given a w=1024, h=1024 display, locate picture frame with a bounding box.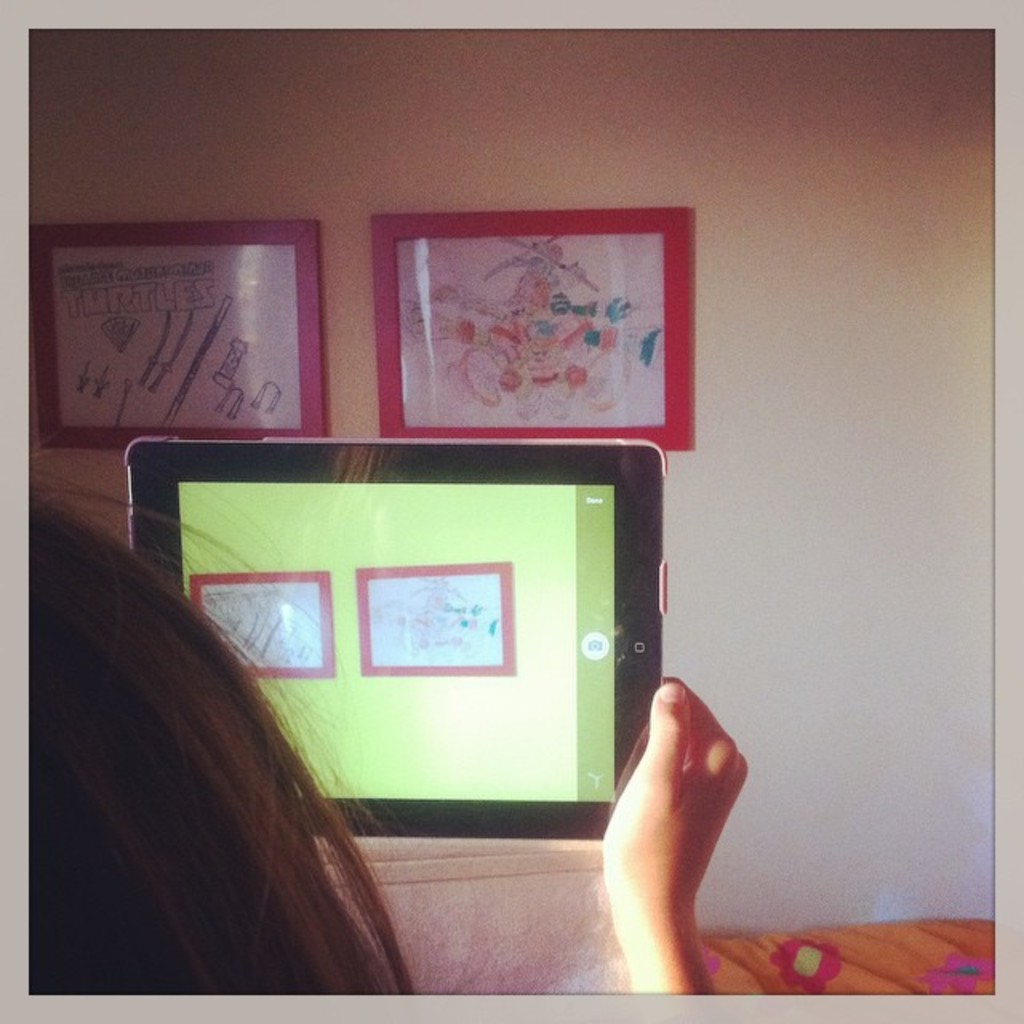
Located: <box>29,222,326,448</box>.
